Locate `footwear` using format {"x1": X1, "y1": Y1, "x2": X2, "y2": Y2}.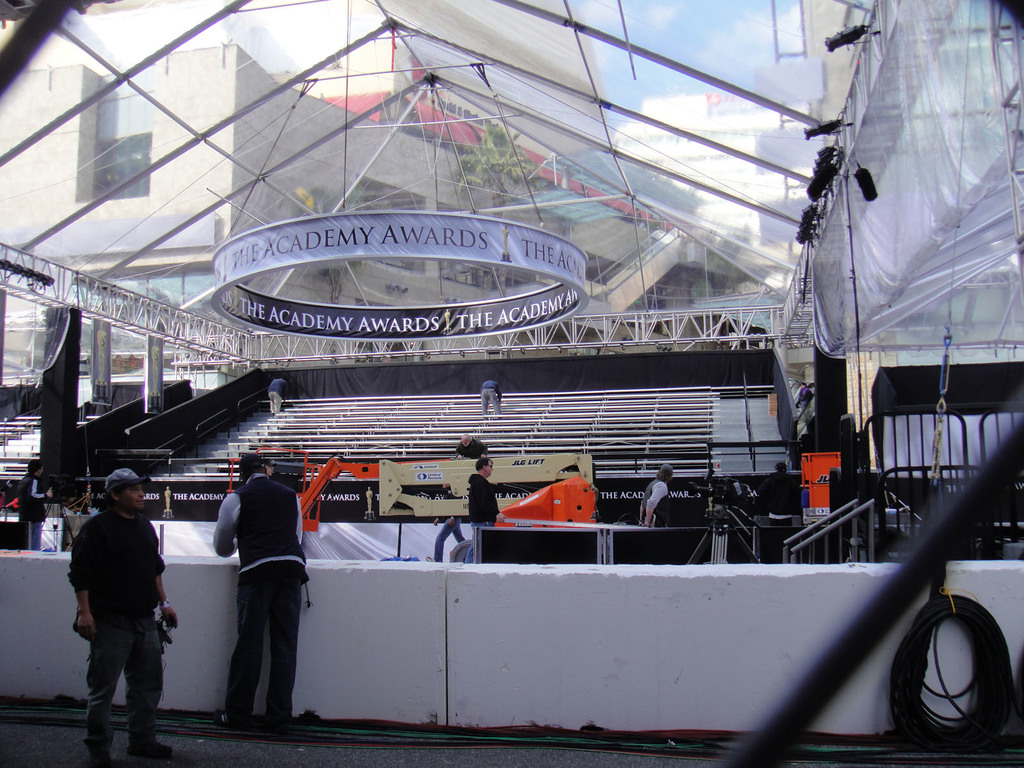
{"x1": 93, "y1": 749, "x2": 131, "y2": 767}.
